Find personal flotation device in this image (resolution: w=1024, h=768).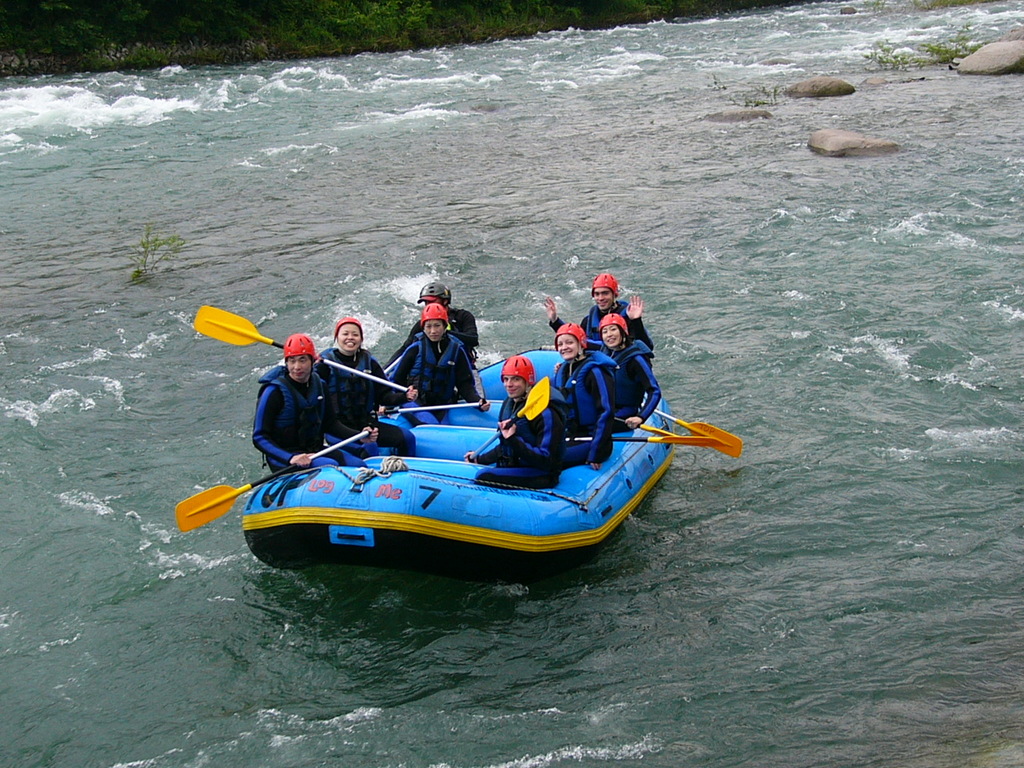
(314, 346, 382, 434).
